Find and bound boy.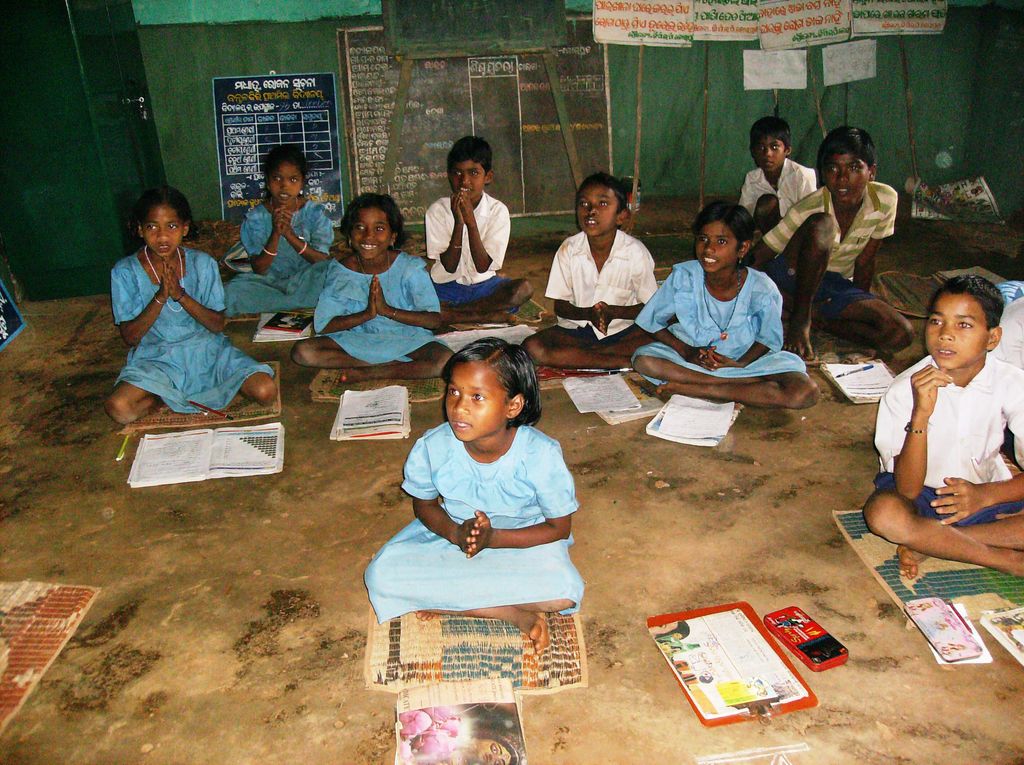
Bound: x1=429 y1=138 x2=532 y2=321.
